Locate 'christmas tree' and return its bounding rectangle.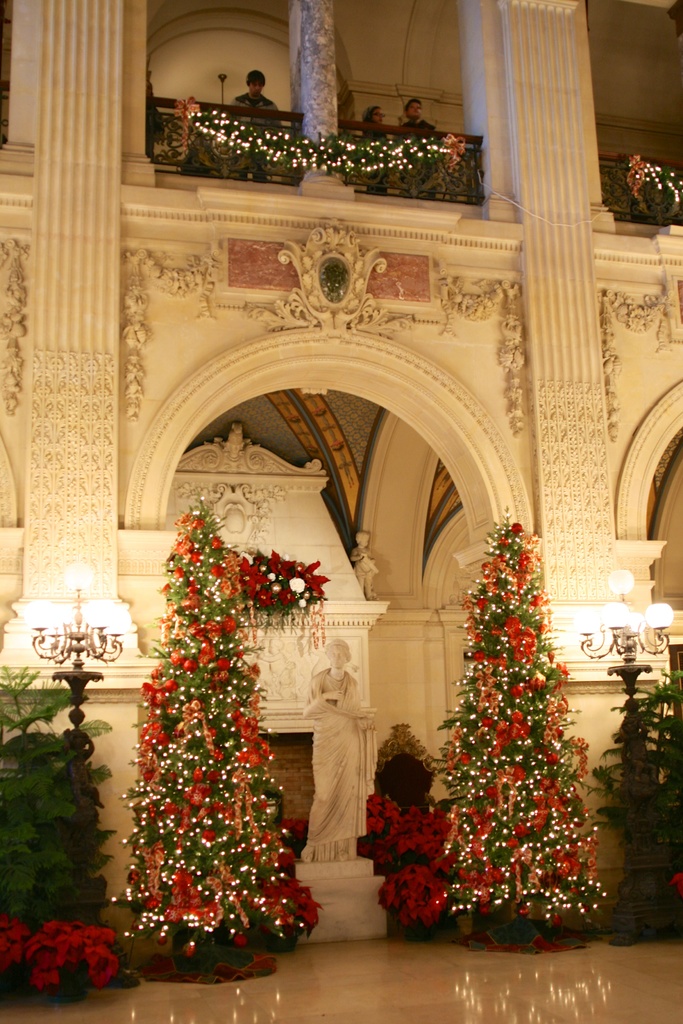
x1=104, y1=488, x2=318, y2=963.
